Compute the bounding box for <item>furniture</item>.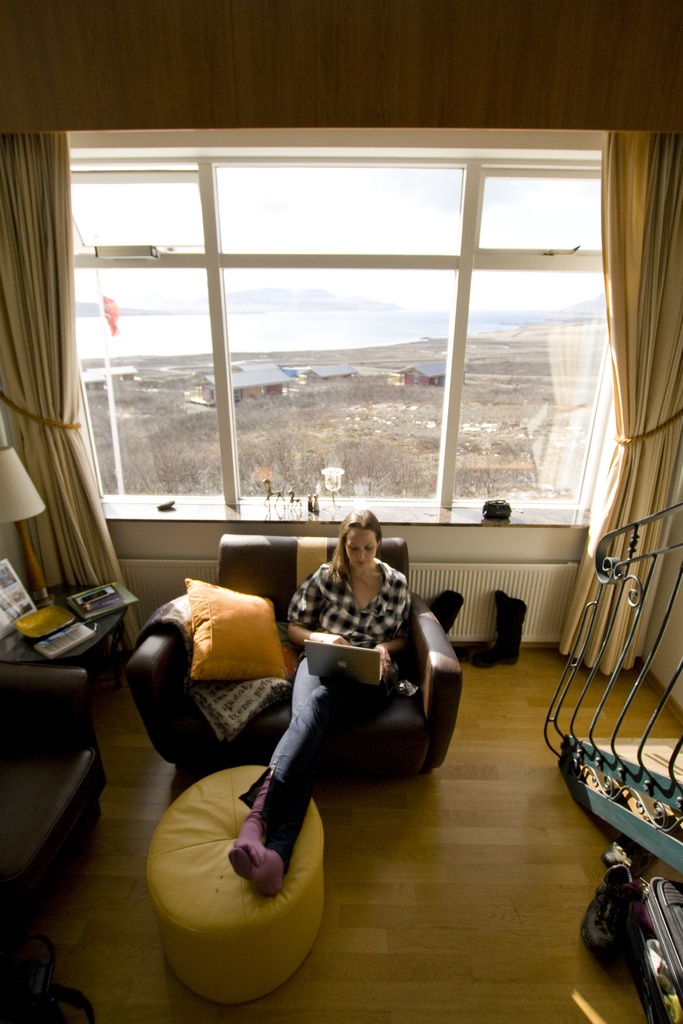
select_region(126, 526, 461, 780).
